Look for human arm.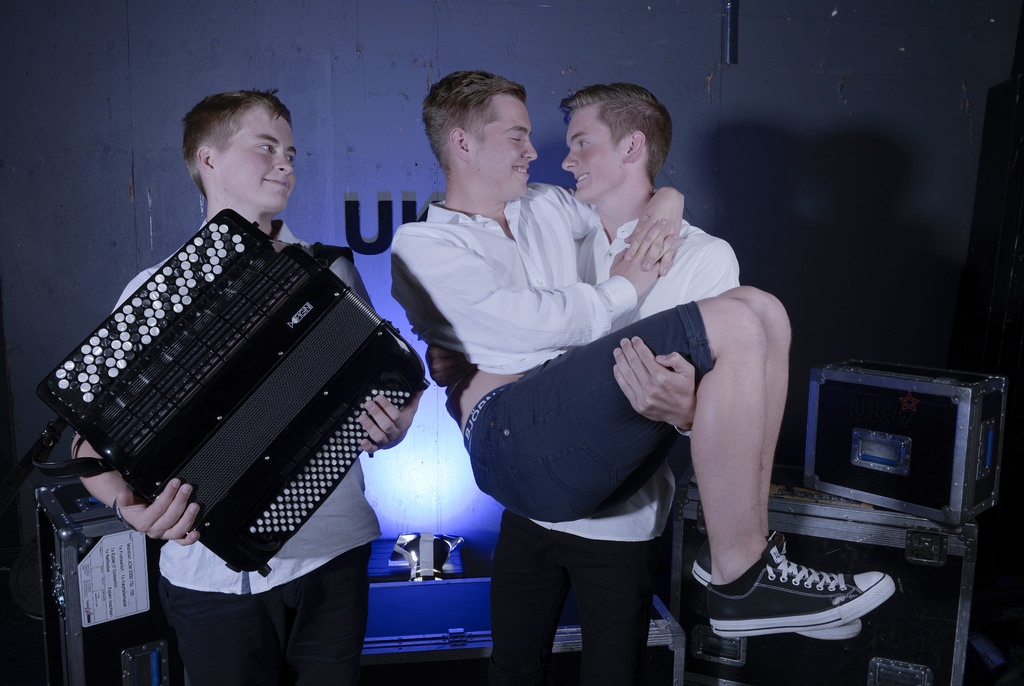
Found: left=349, top=253, right=424, bottom=454.
